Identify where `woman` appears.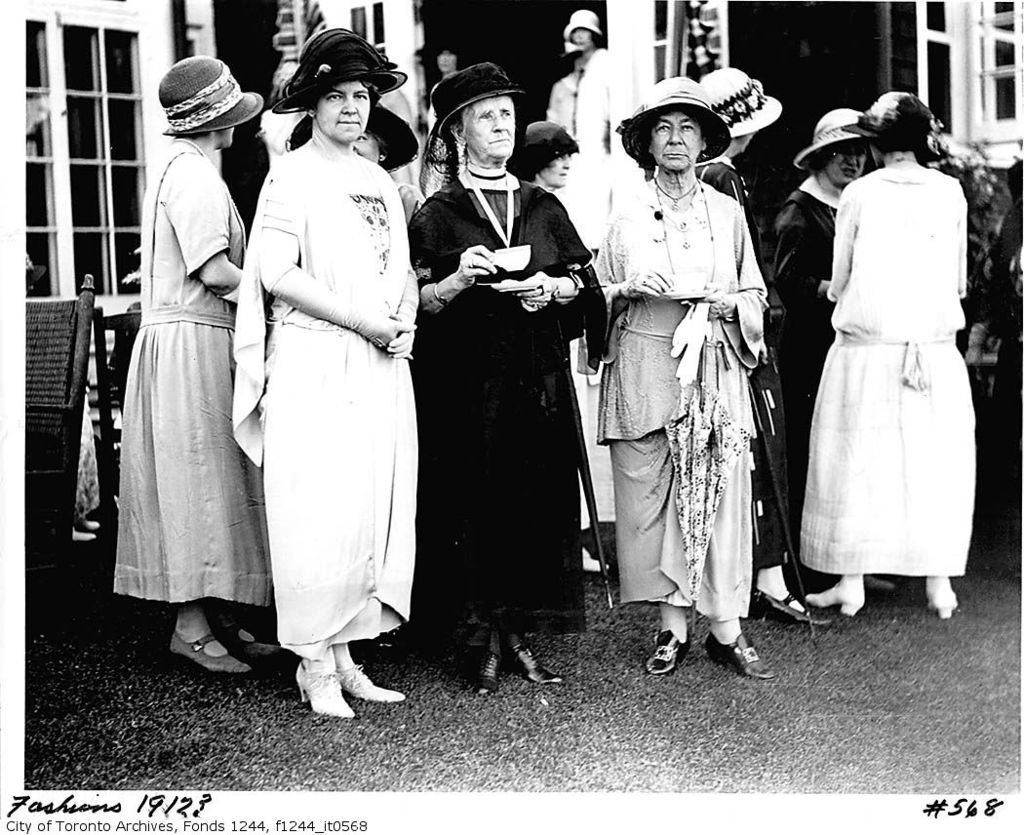
Appears at x1=685, y1=62, x2=840, y2=642.
